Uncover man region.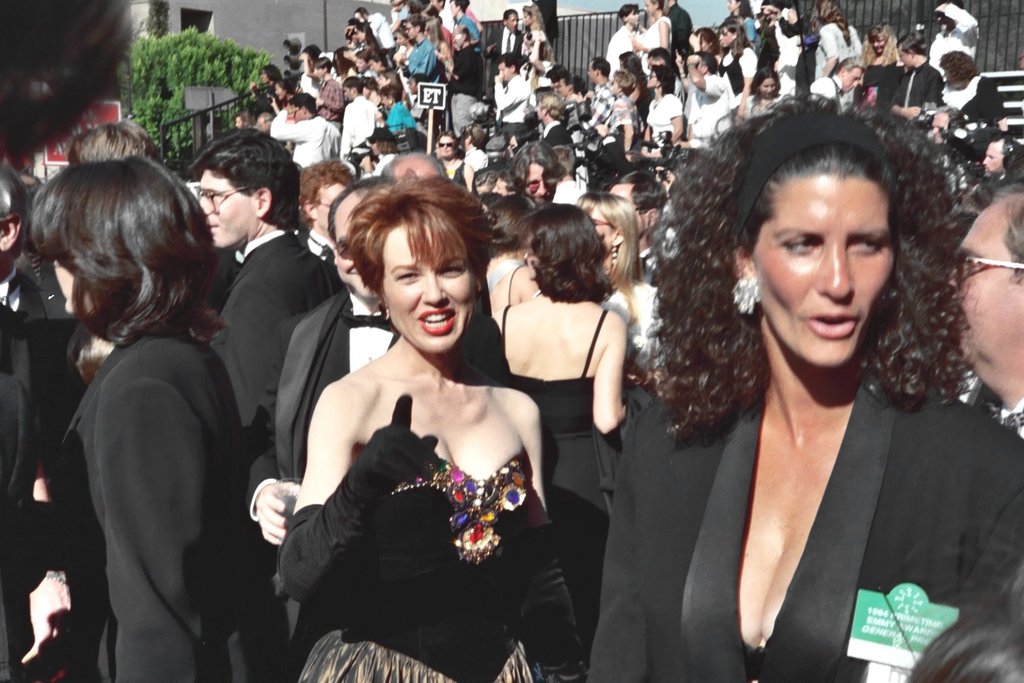
Uncovered: left=190, top=120, right=359, bottom=495.
